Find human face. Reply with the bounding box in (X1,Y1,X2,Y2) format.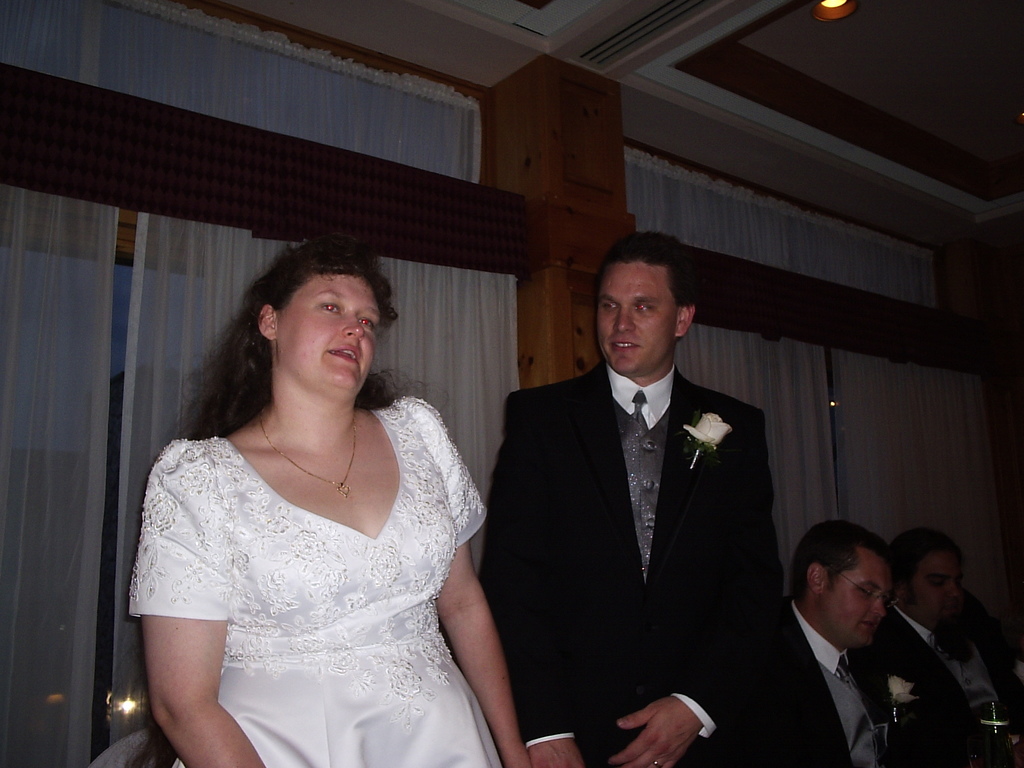
(822,564,886,650).
